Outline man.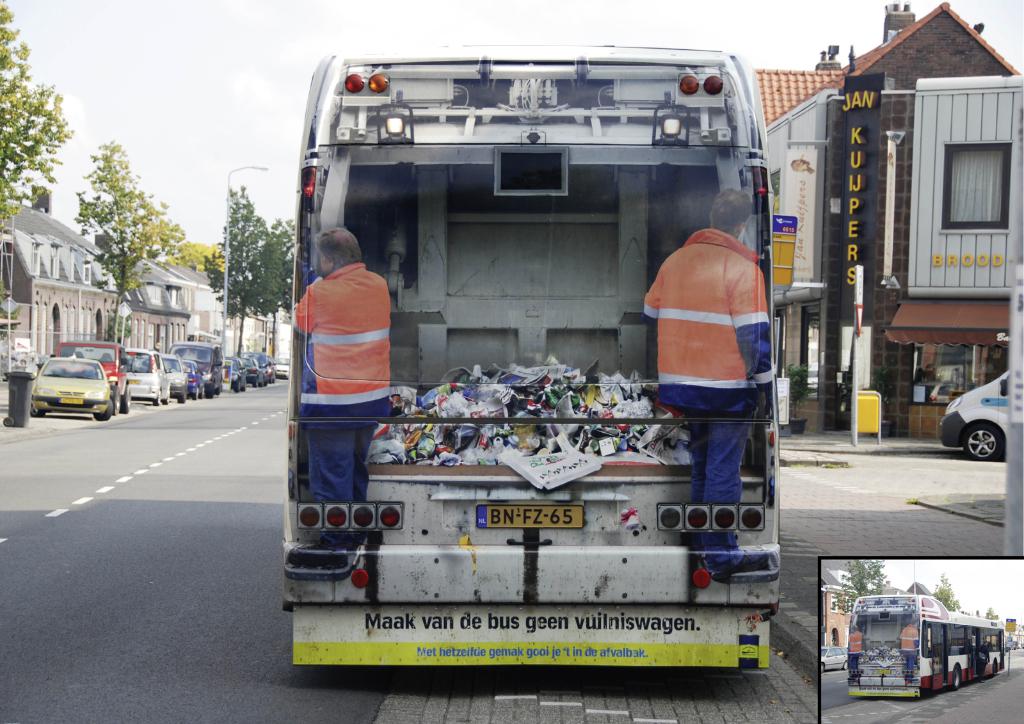
Outline: [left=288, top=227, right=393, bottom=568].
